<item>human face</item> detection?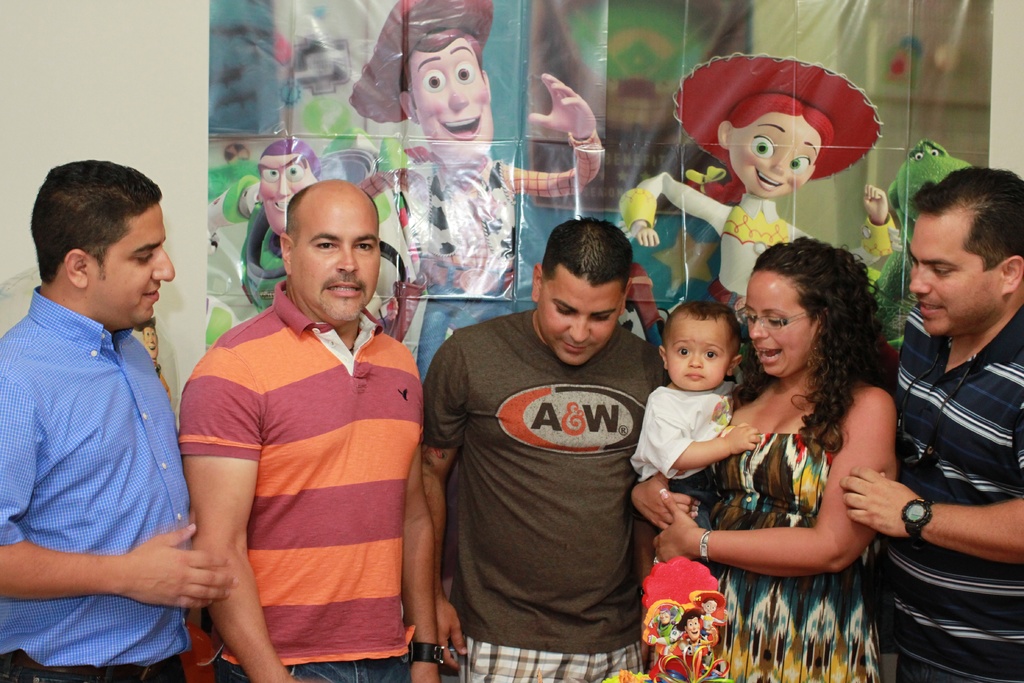
select_region(106, 203, 176, 328)
